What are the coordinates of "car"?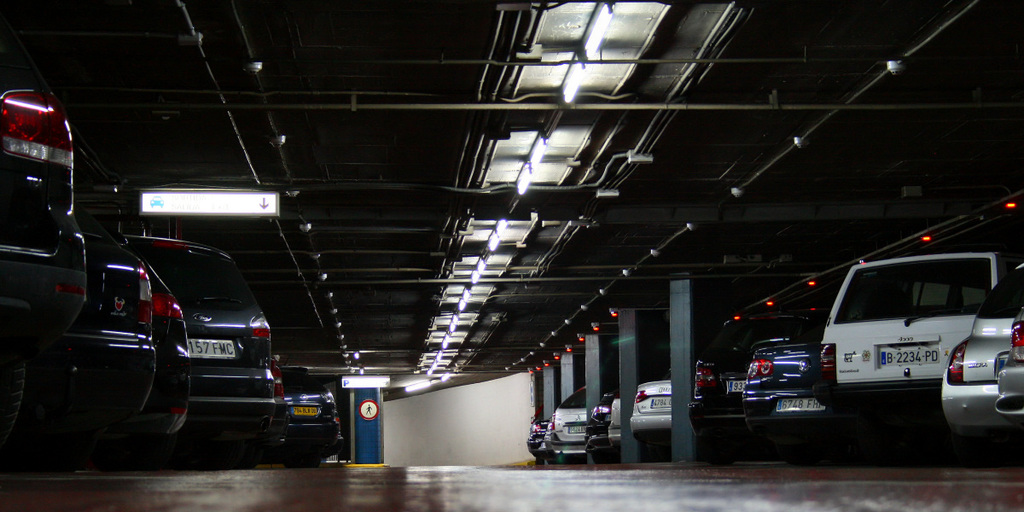
<box>52,225,148,422</box>.
